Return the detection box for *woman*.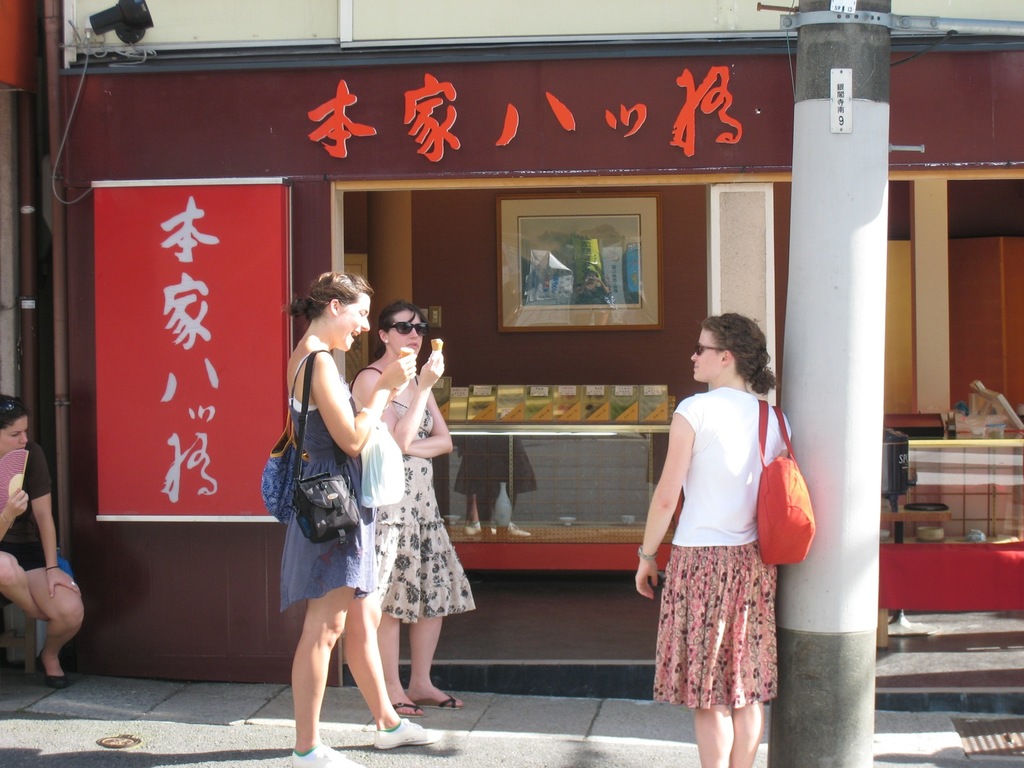
(633,308,794,767).
